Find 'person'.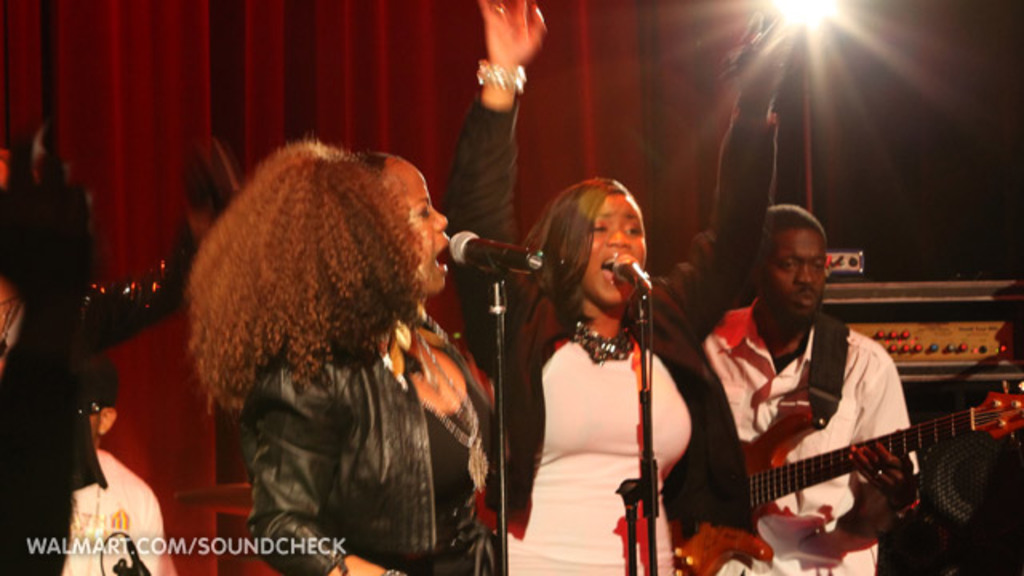
{"x1": 51, "y1": 347, "x2": 187, "y2": 574}.
